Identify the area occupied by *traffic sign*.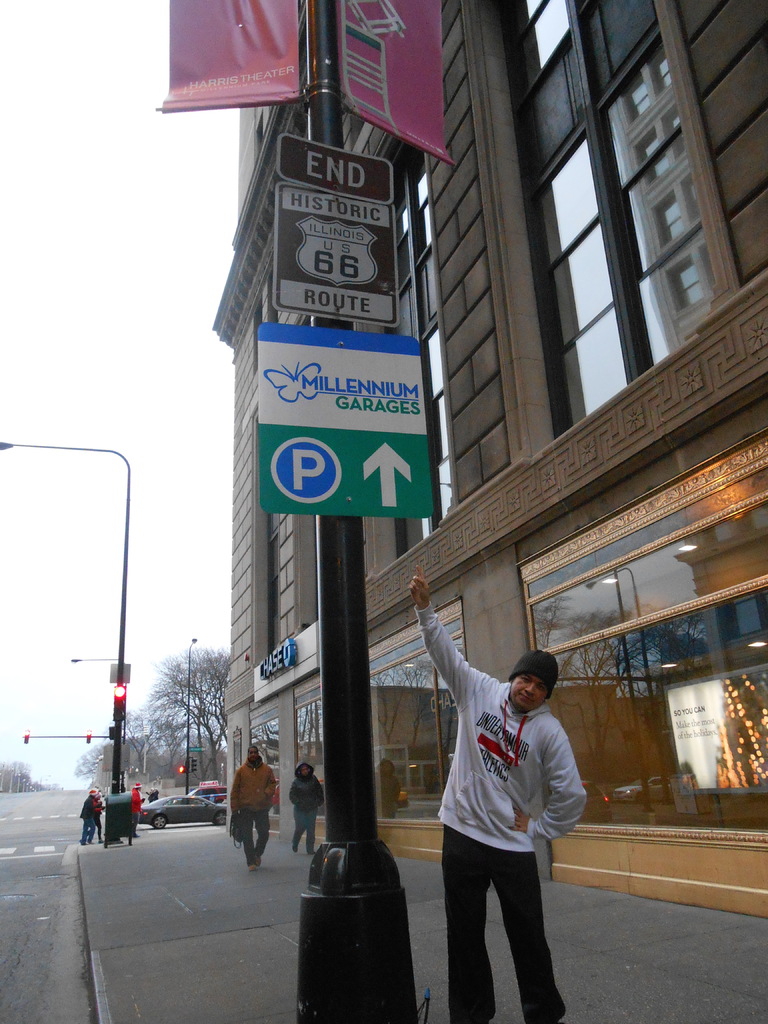
Area: {"x1": 258, "y1": 324, "x2": 434, "y2": 516}.
